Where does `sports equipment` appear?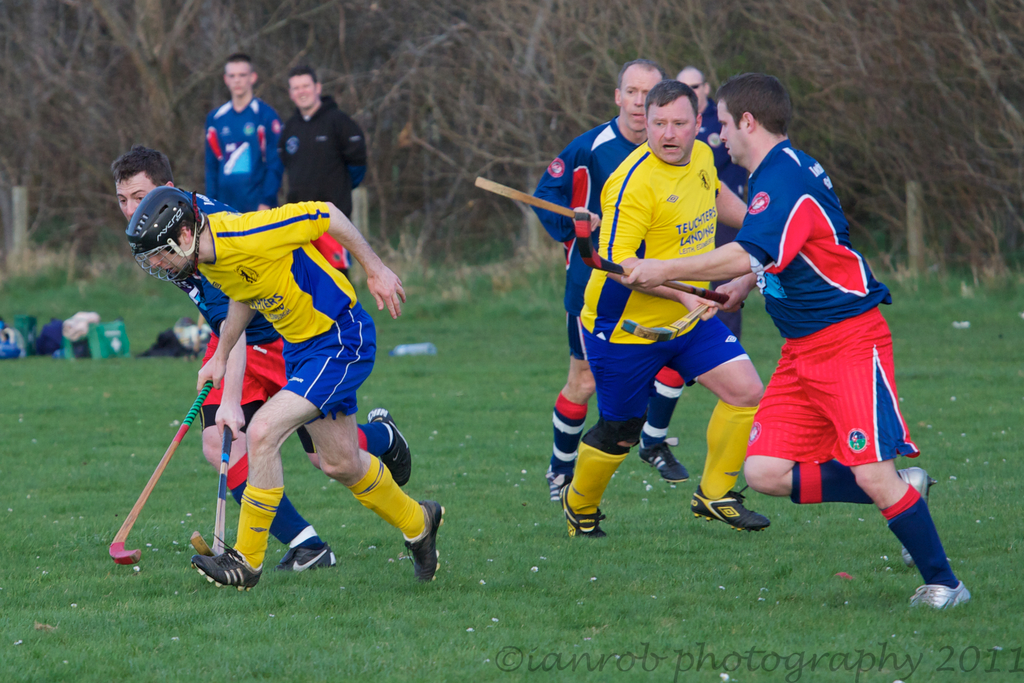
Appears at detection(124, 185, 203, 295).
